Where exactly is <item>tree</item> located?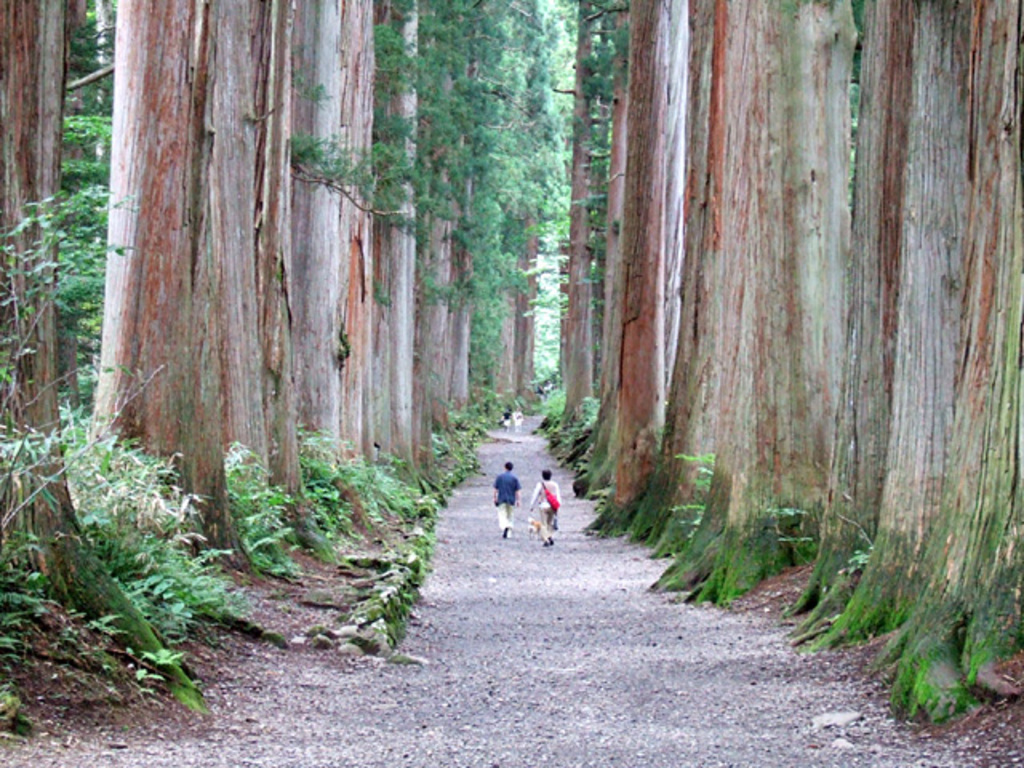
Its bounding box is [left=0, top=0, right=173, bottom=677].
